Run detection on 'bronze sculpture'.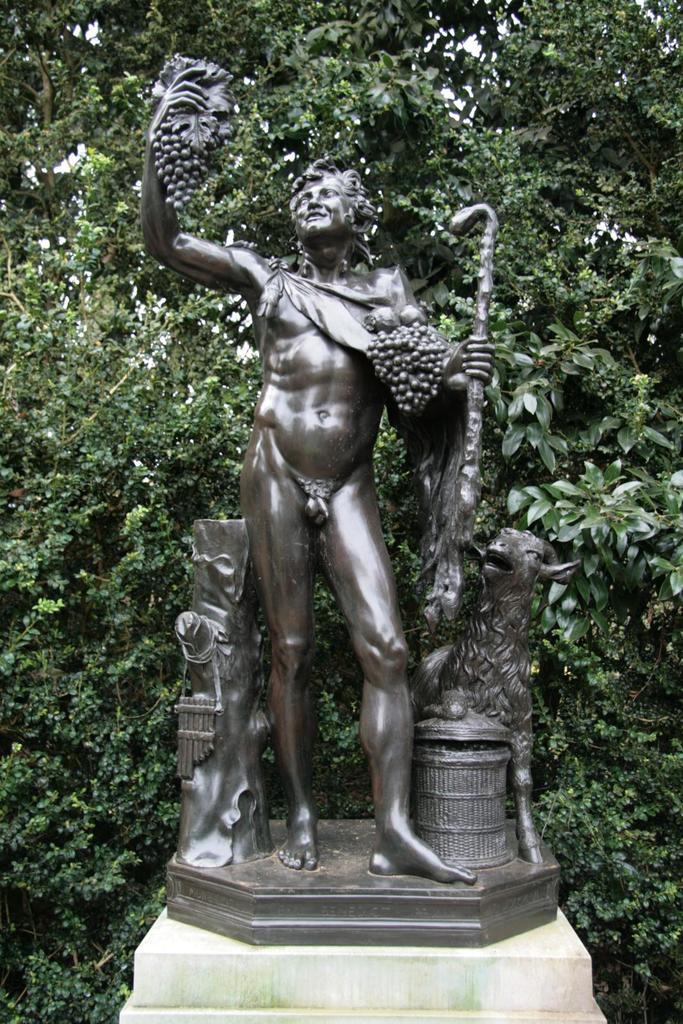
Result: bbox=(154, 106, 444, 938).
